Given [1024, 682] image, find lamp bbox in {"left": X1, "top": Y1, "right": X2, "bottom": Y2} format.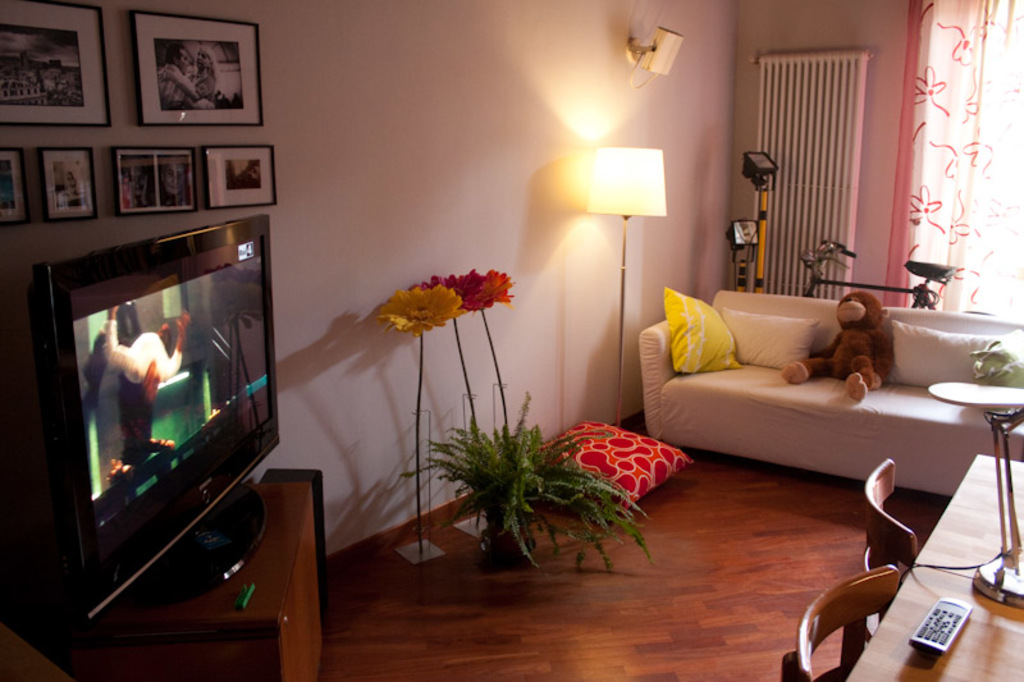
{"left": 925, "top": 381, "right": 1023, "bottom": 605}.
